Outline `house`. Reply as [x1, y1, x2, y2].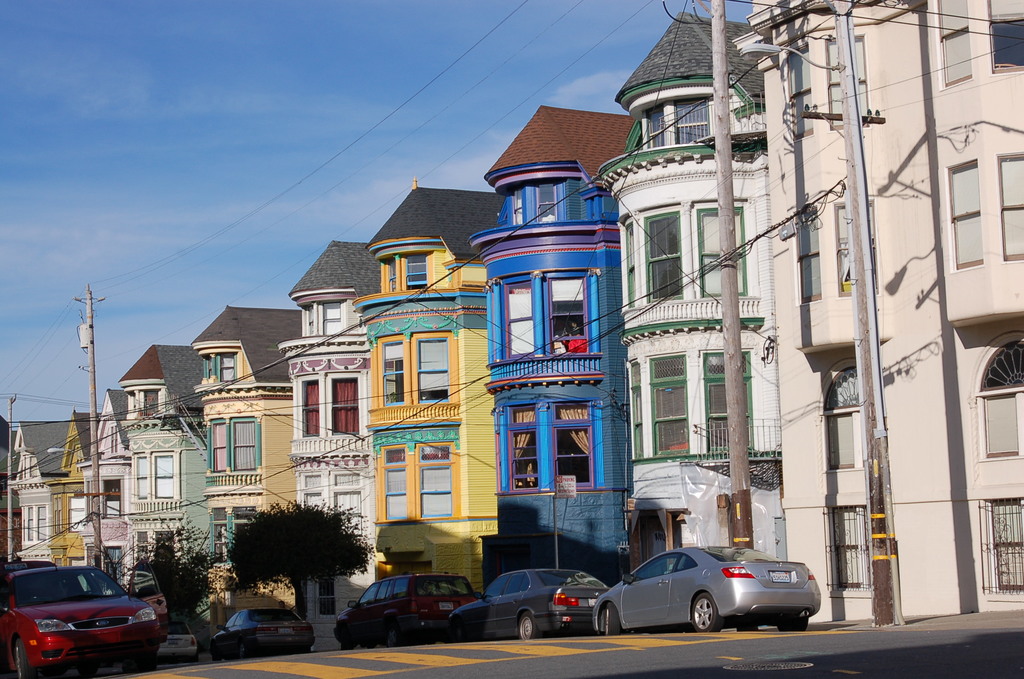
[469, 103, 633, 593].
